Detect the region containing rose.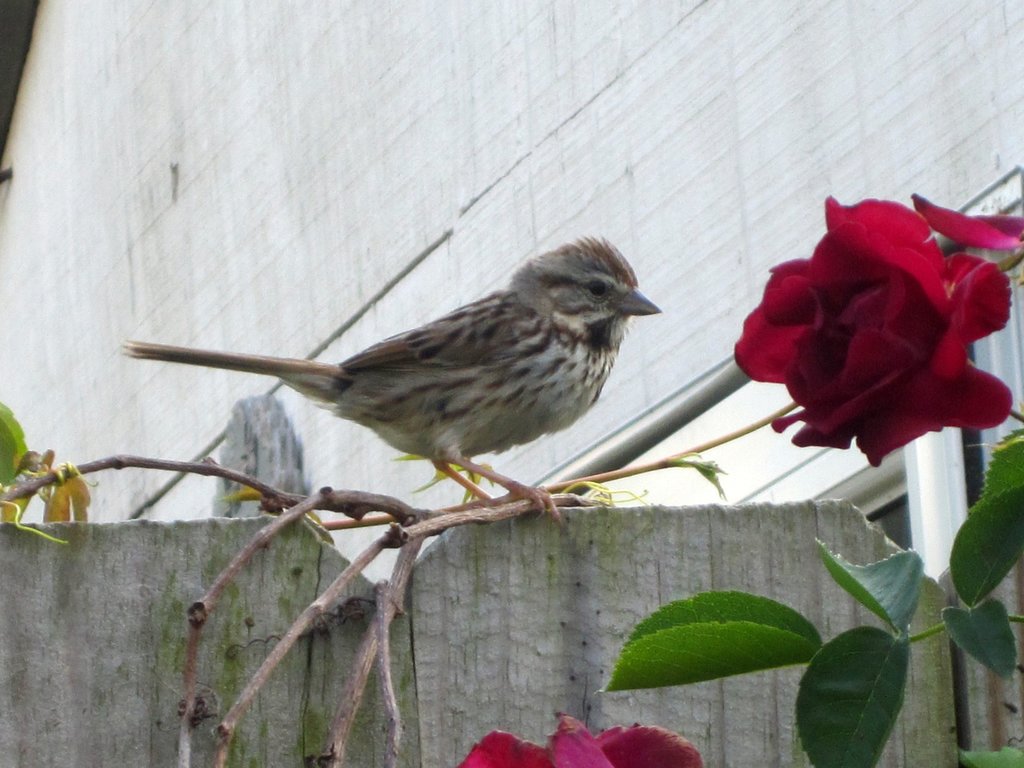
l=456, t=713, r=706, b=767.
